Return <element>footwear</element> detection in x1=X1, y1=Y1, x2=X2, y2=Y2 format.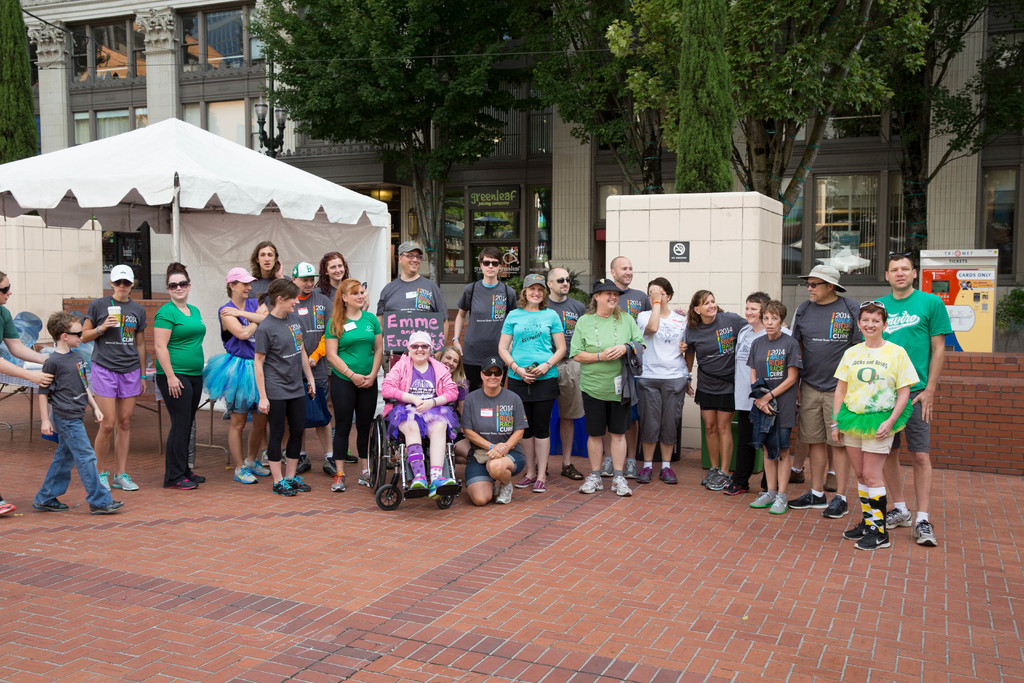
x1=243, y1=459, x2=267, y2=475.
